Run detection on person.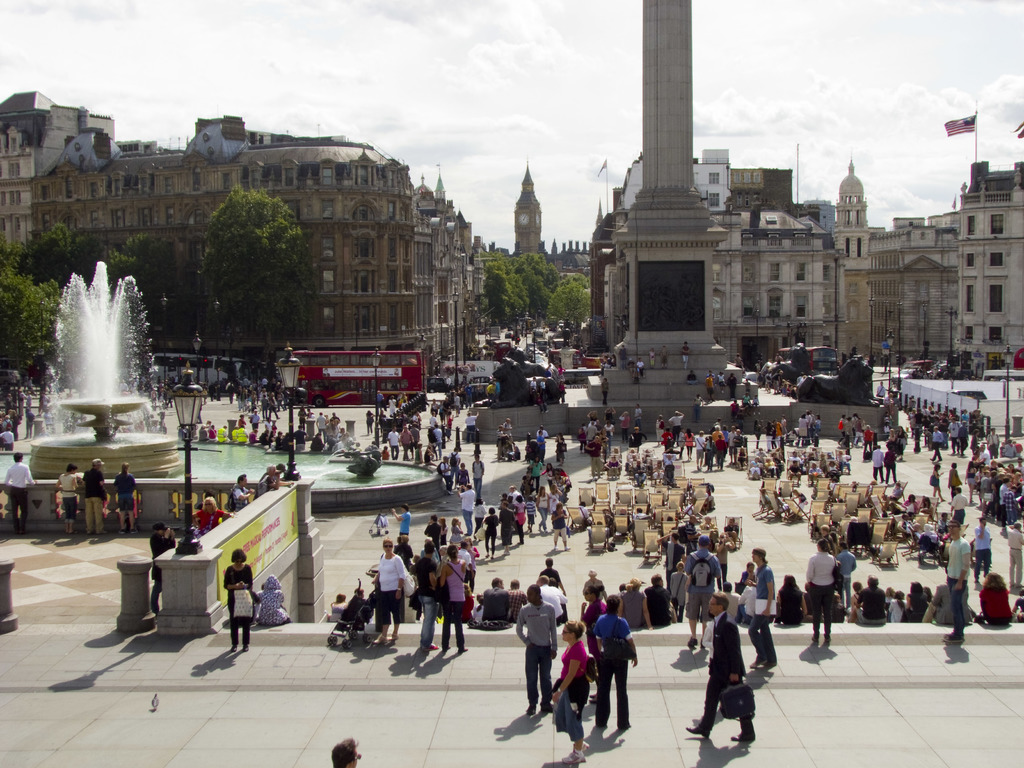
Result: [left=509, top=484, right=516, bottom=502].
